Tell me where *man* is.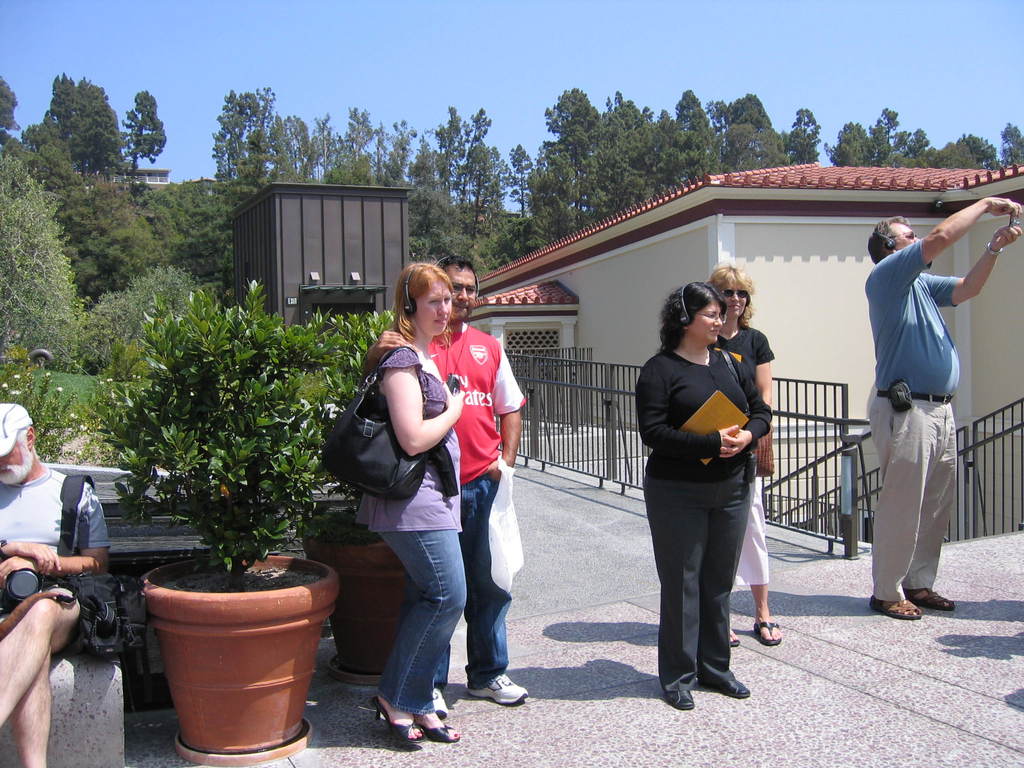
*man* is at 0/400/113/767.
